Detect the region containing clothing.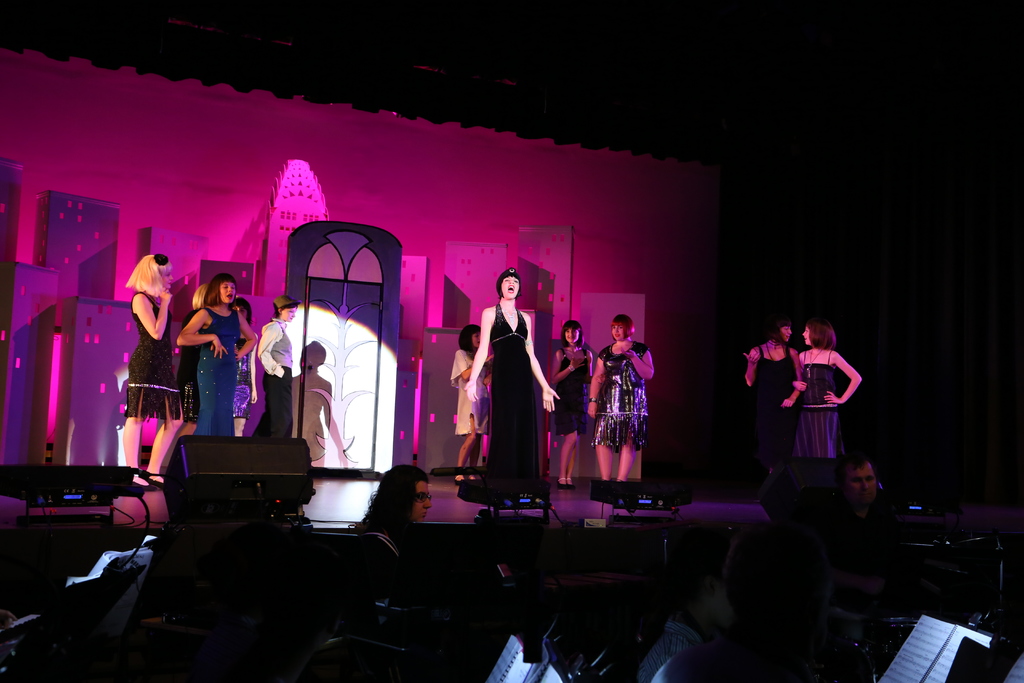
left=181, top=296, right=243, bottom=429.
